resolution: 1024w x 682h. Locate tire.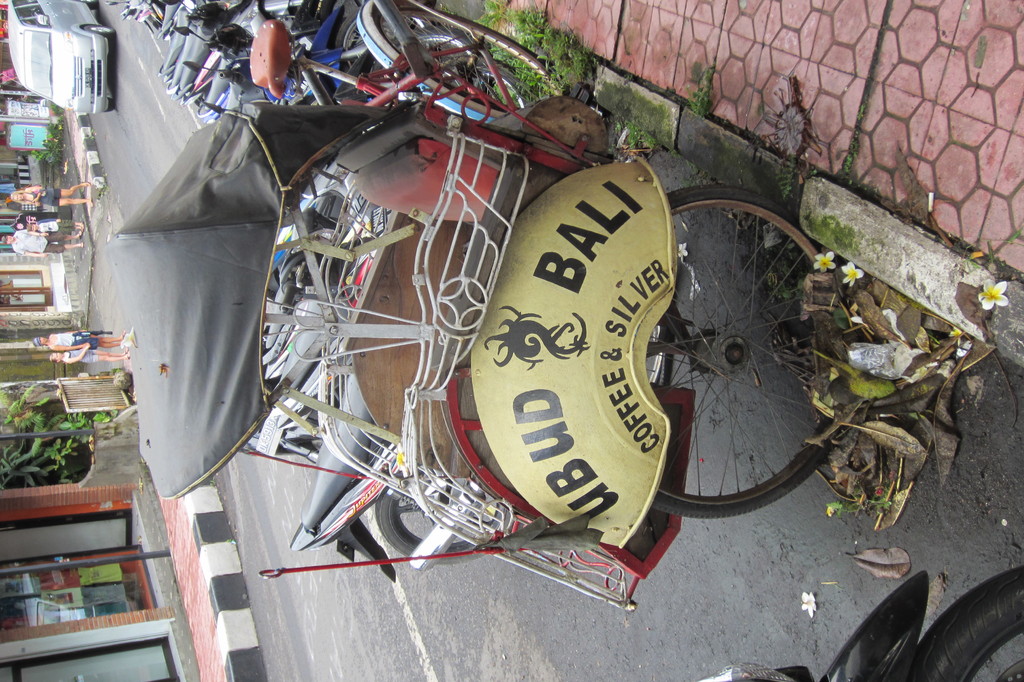
[371, 3, 562, 117].
